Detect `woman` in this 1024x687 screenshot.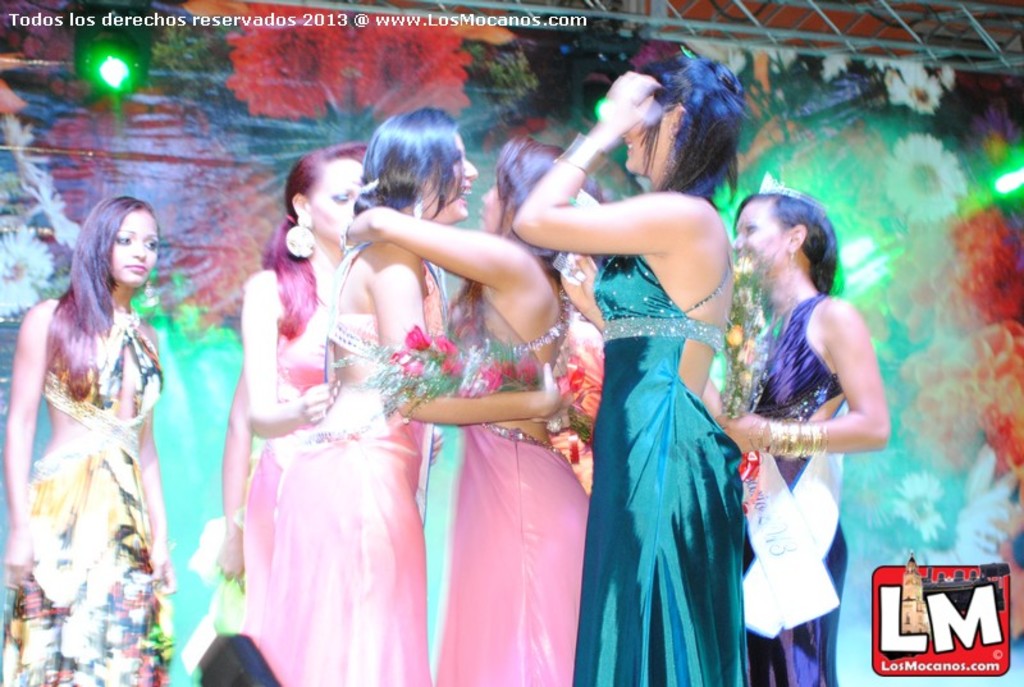
Detection: (708,171,892,686).
